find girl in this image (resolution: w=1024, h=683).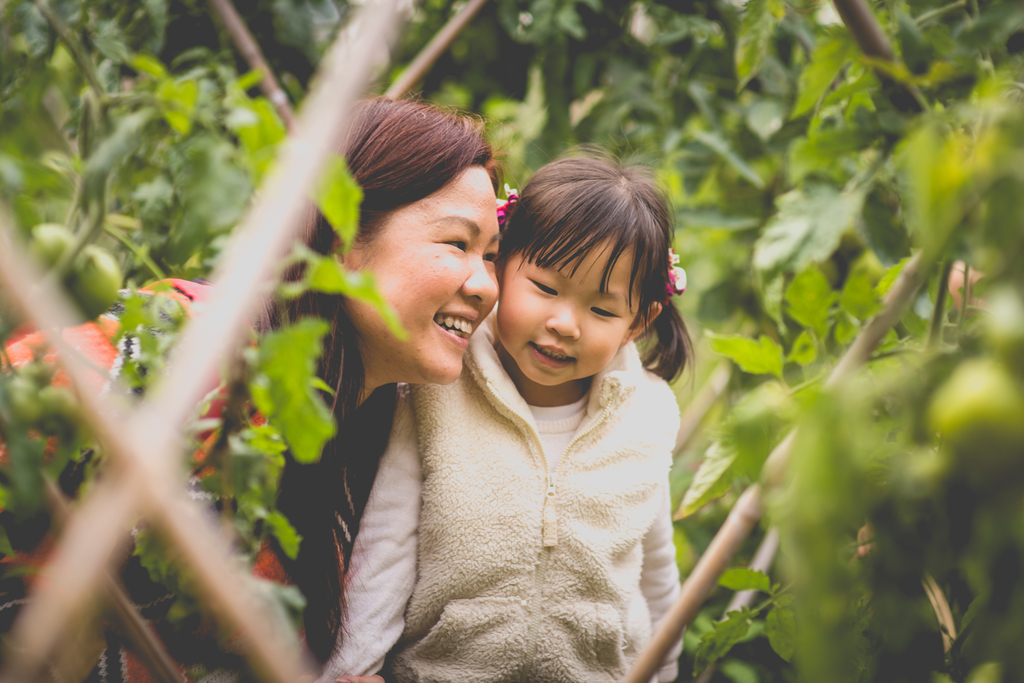
[318,138,694,682].
